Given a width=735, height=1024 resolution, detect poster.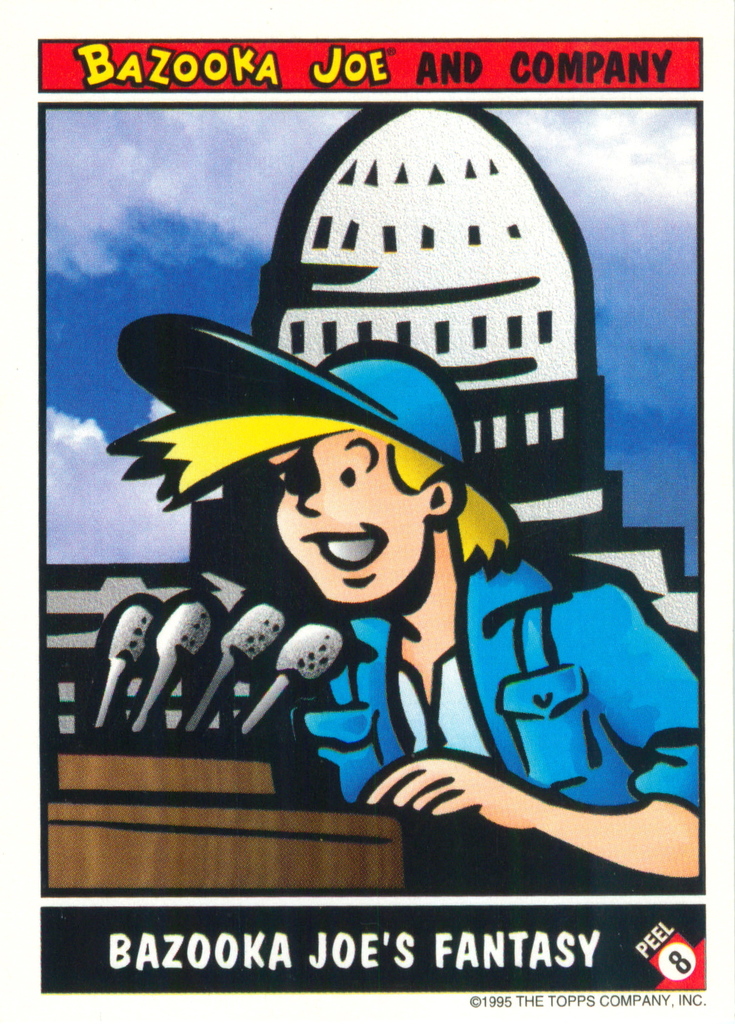
select_region(0, 0, 734, 1023).
